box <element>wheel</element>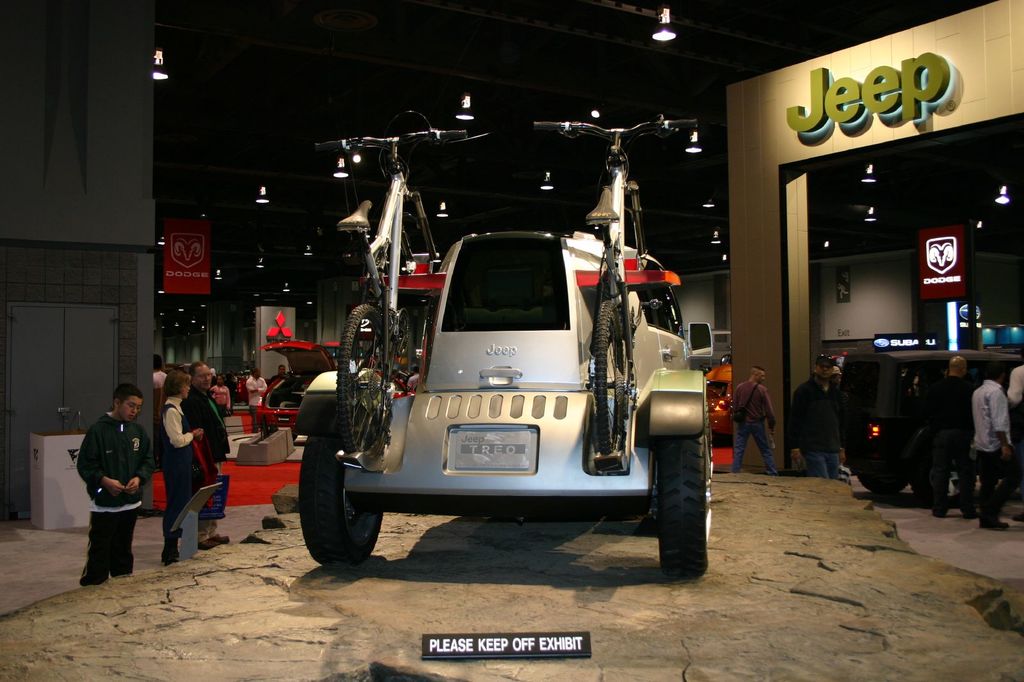
{"x1": 334, "y1": 304, "x2": 393, "y2": 460}
